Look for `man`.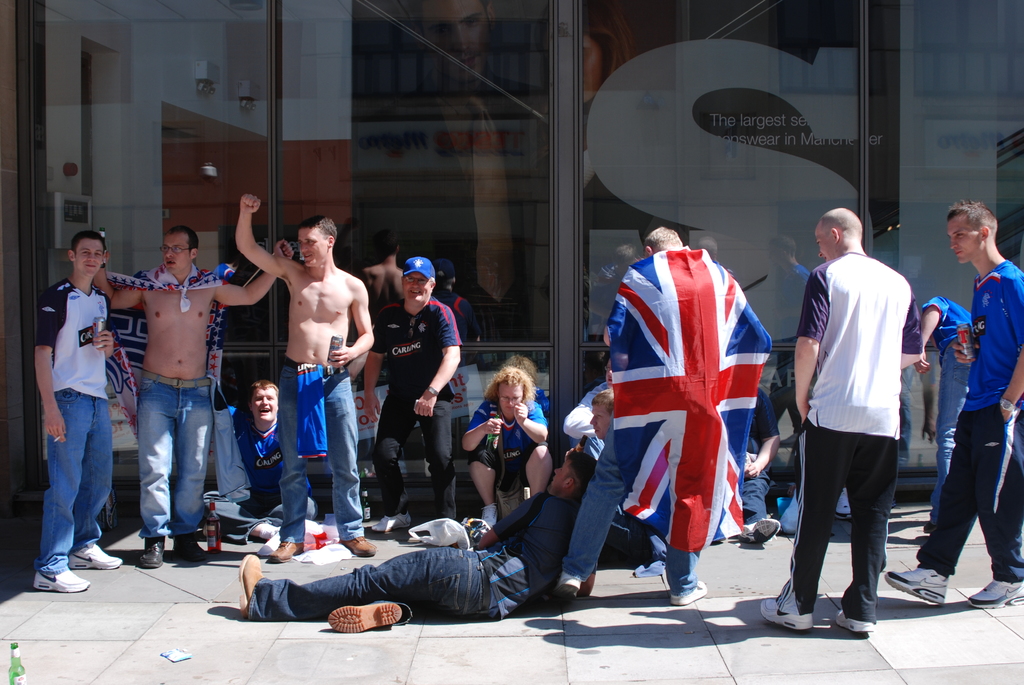
Found: pyautogui.locateOnScreen(232, 193, 372, 557).
